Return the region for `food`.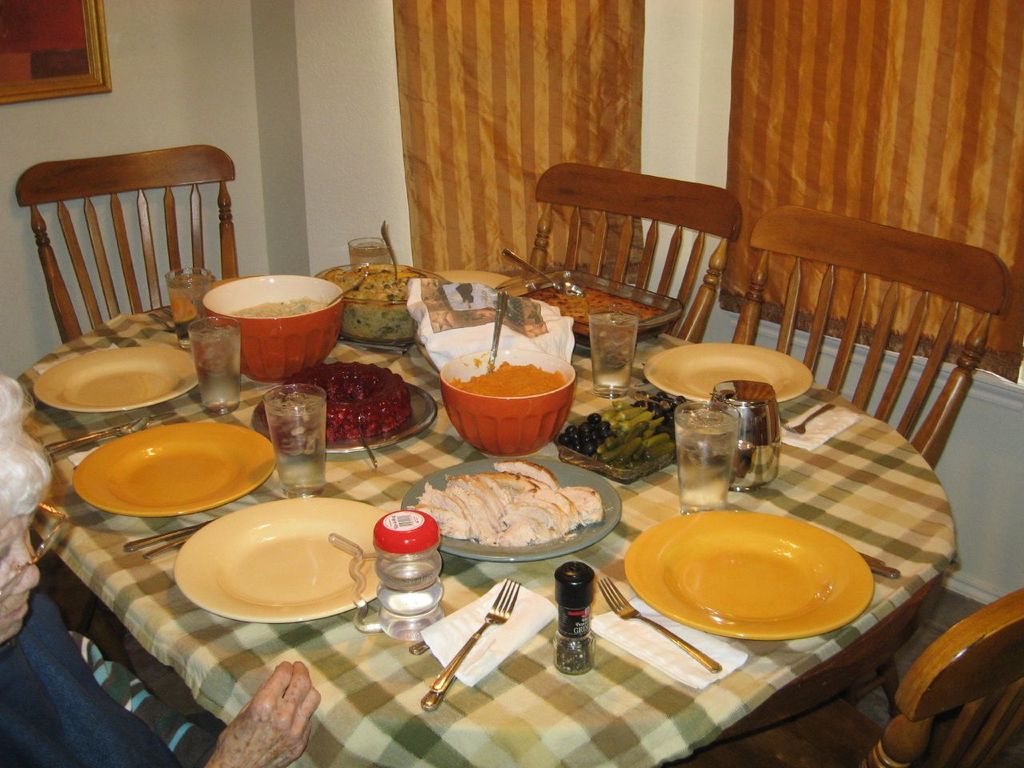
(left=228, top=297, right=330, bottom=318).
